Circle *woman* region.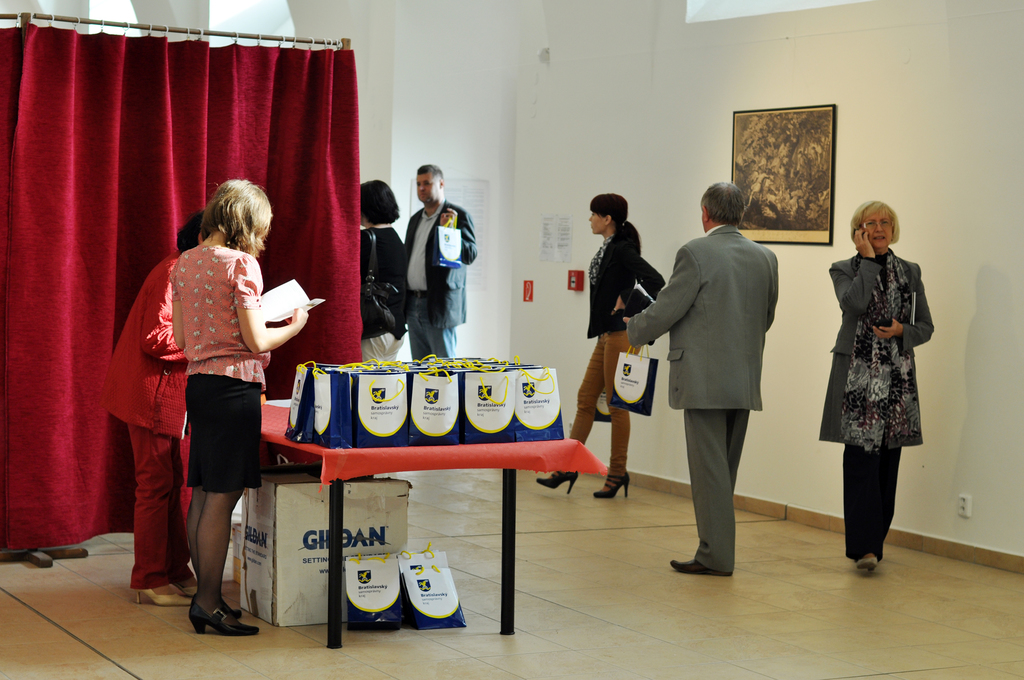
Region: [x1=359, y1=179, x2=414, y2=363].
